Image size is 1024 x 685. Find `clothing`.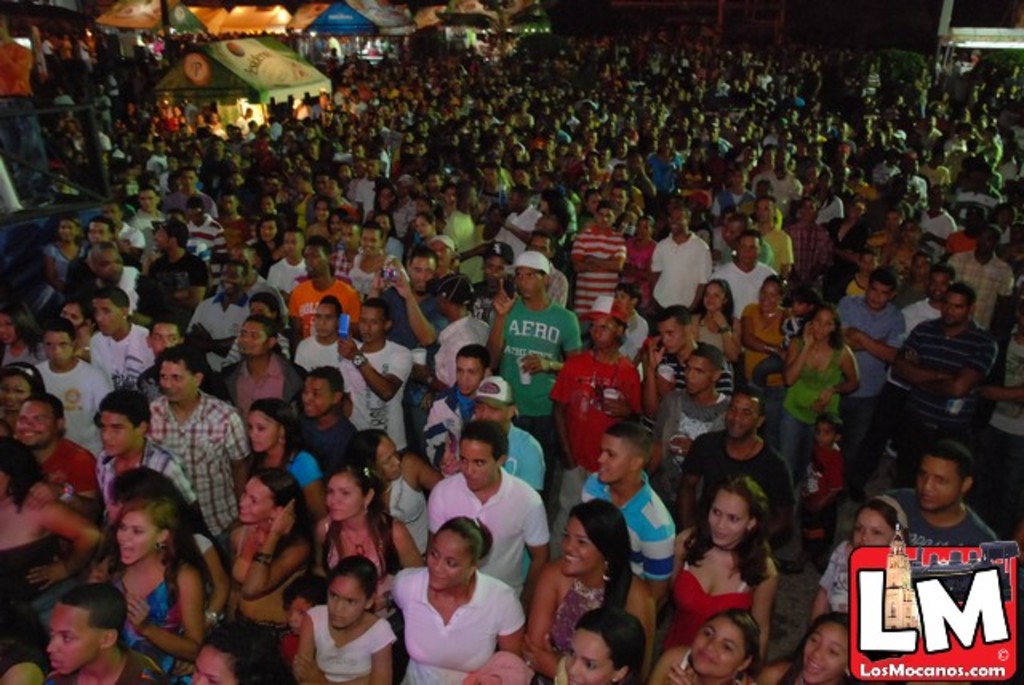
select_region(170, 527, 227, 624).
